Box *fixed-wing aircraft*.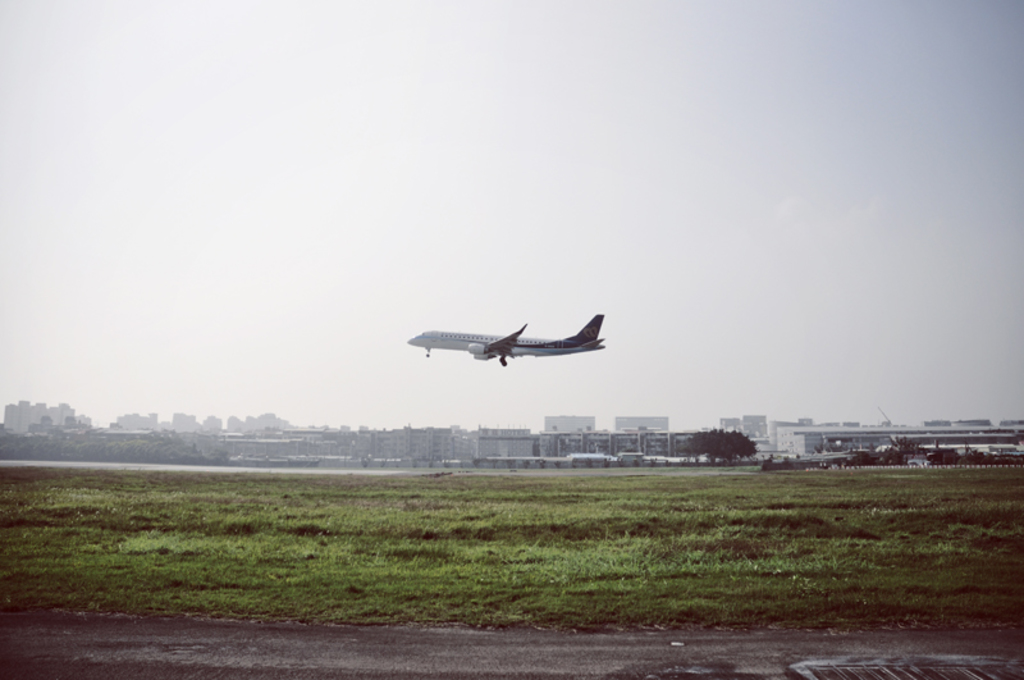
bbox(407, 309, 607, 365).
